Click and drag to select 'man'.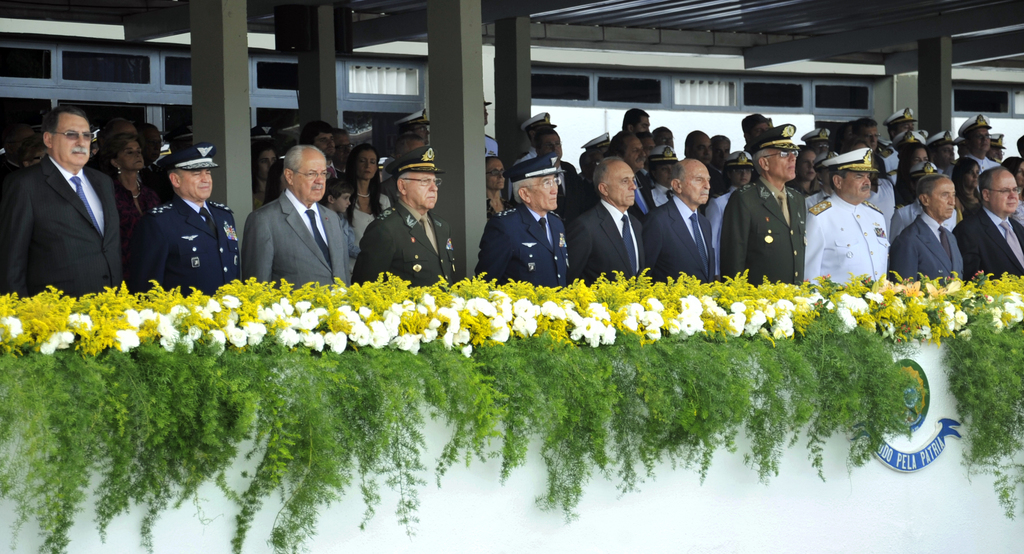
Selection: (959,166,1023,276).
